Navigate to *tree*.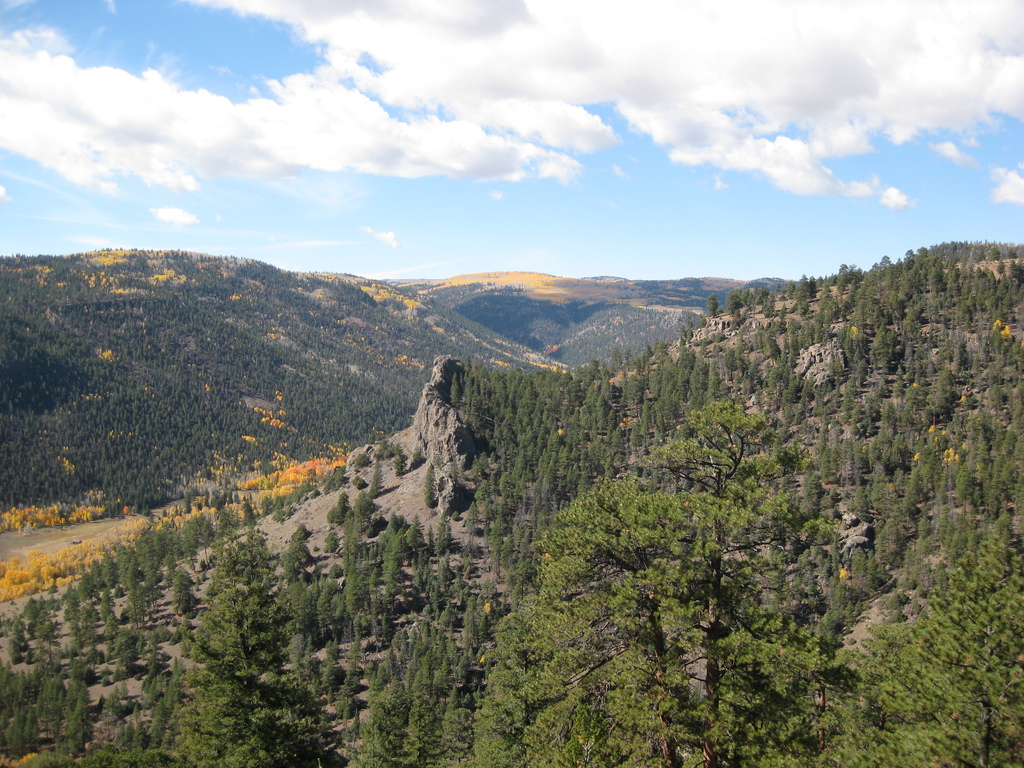
Navigation target: [379,511,412,599].
